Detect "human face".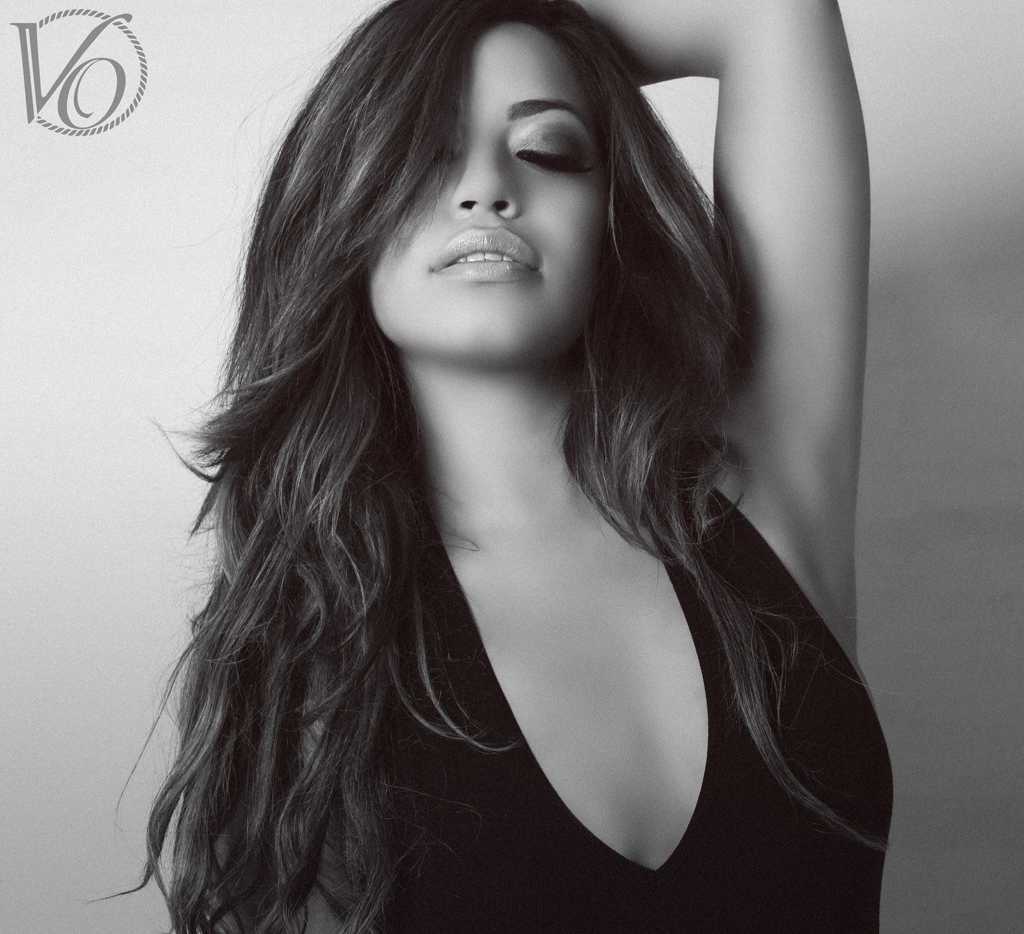
Detected at locate(369, 13, 607, 375).
